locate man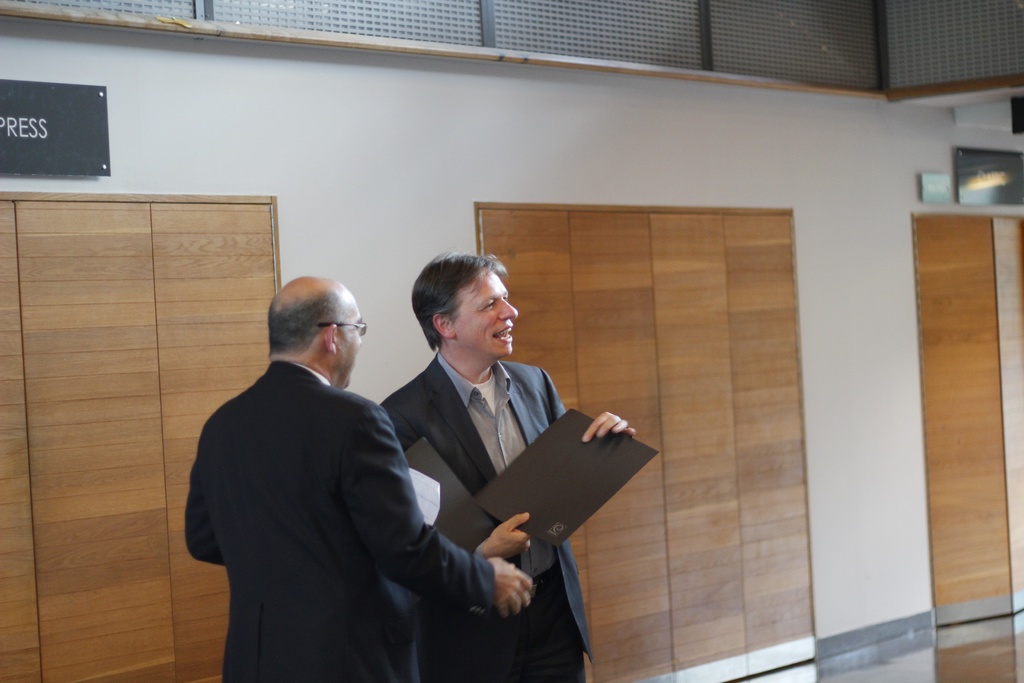
(163,233,486,682)
